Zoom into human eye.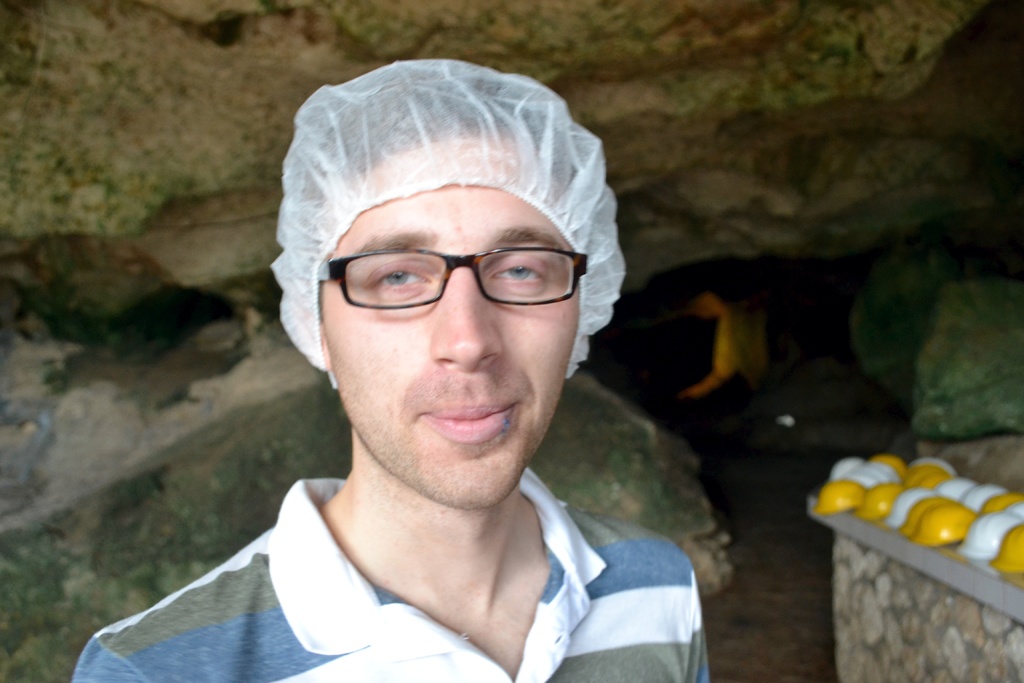
Zoom target: BBox(486, 251, 552, 292).
